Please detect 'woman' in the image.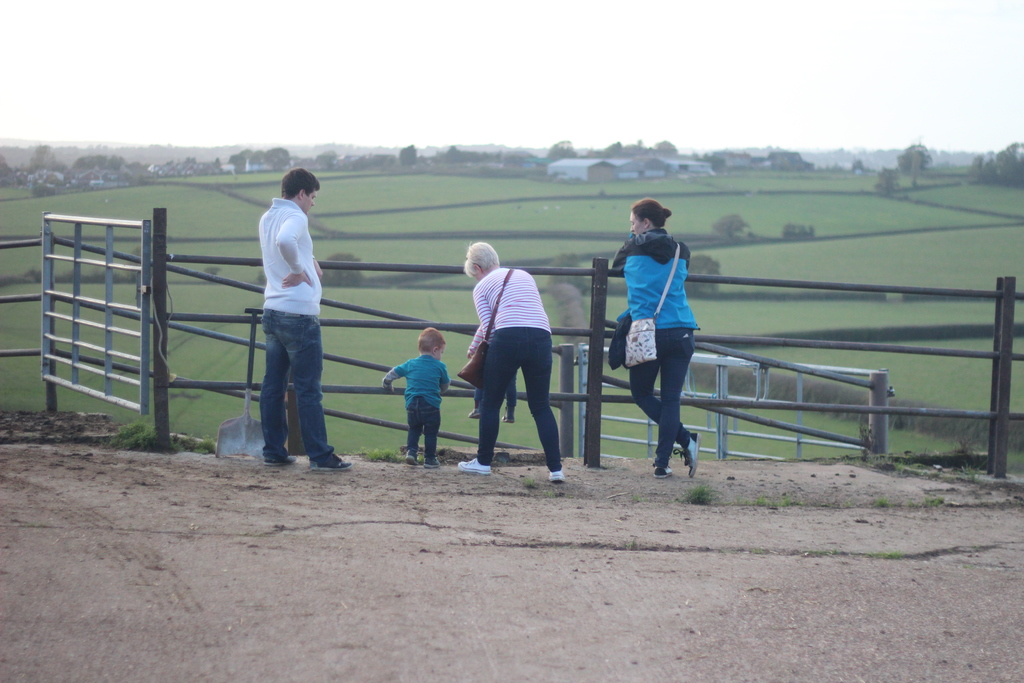
[x1=605, y1=196, x2=714, y2=478].
